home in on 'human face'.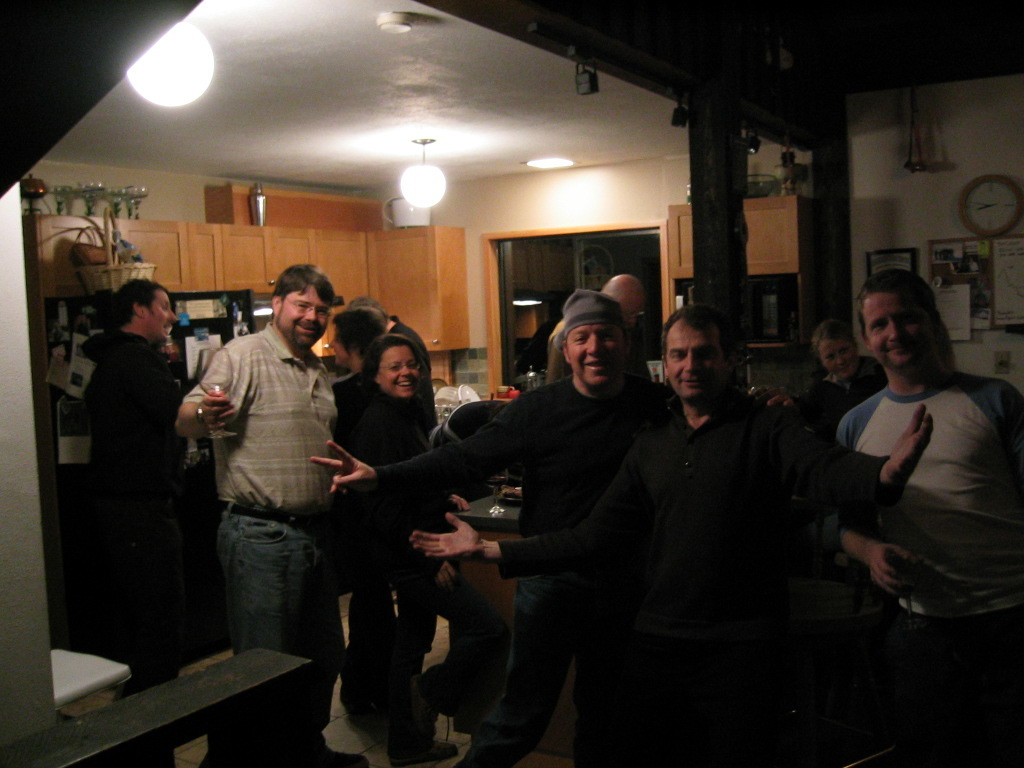
Homed in at [566, 322, 626, 388].
